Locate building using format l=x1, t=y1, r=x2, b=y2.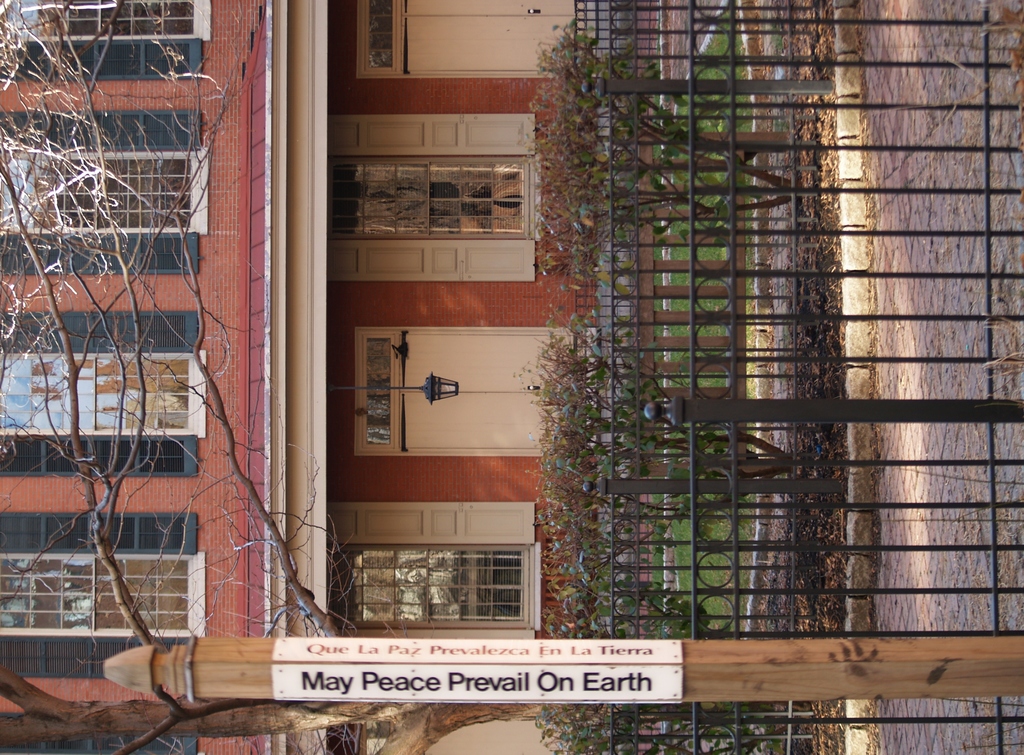
l=0, t=0, r=657, b=754.
